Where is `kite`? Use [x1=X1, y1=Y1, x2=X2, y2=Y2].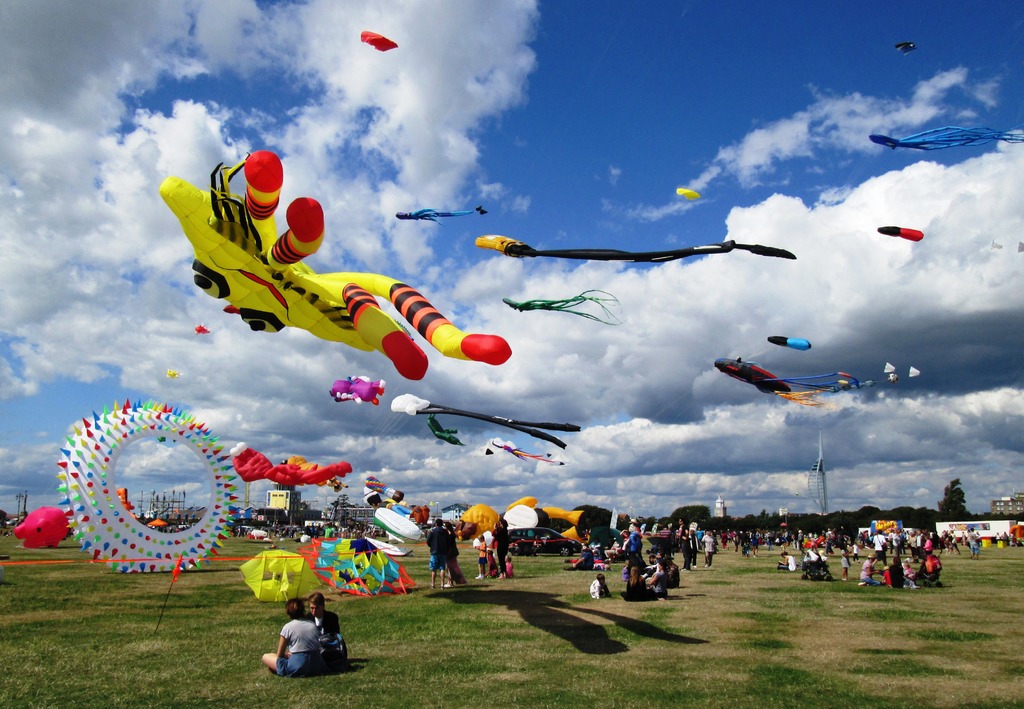
[x1=12, y1=503, x2=69, y2=553].
